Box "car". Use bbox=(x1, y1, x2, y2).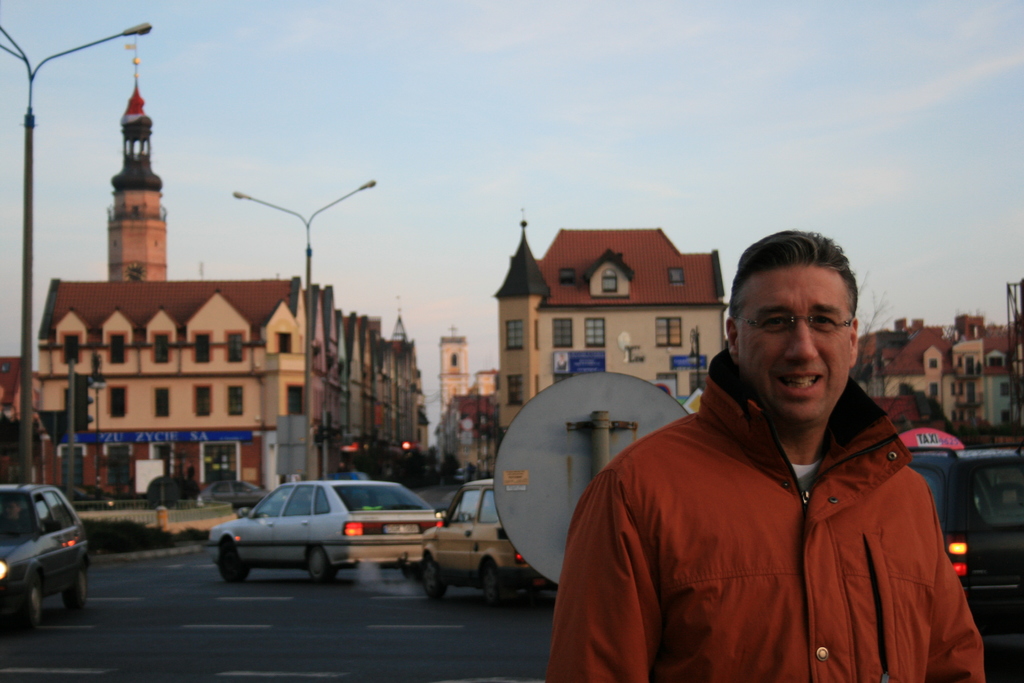
bbox=(898, 428, 1023, 662).
